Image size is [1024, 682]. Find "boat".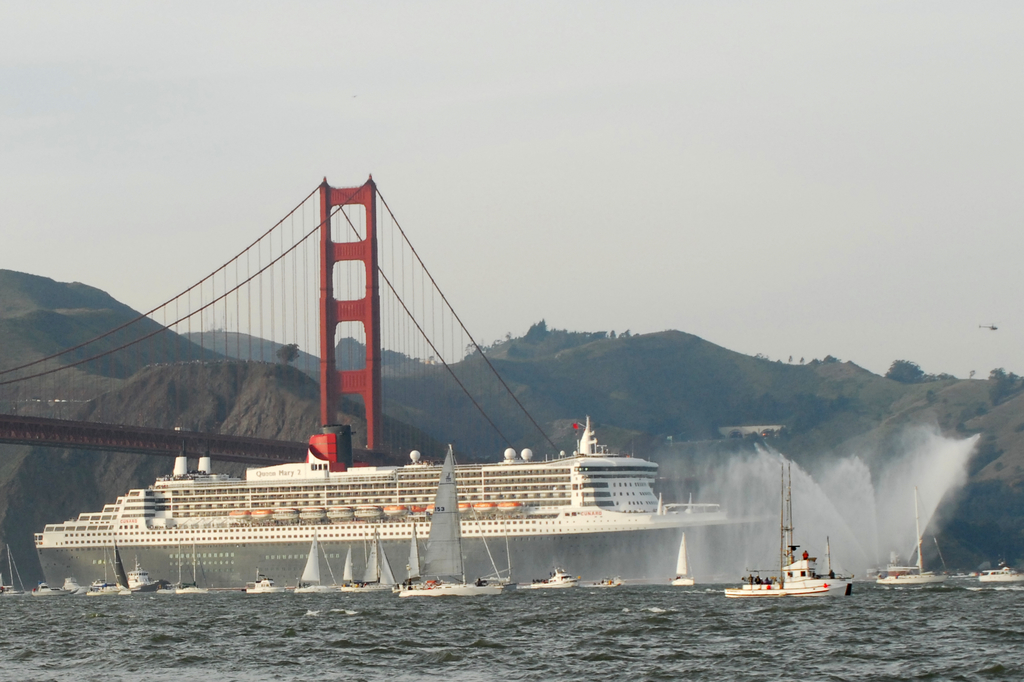
[294,542,340,598].
